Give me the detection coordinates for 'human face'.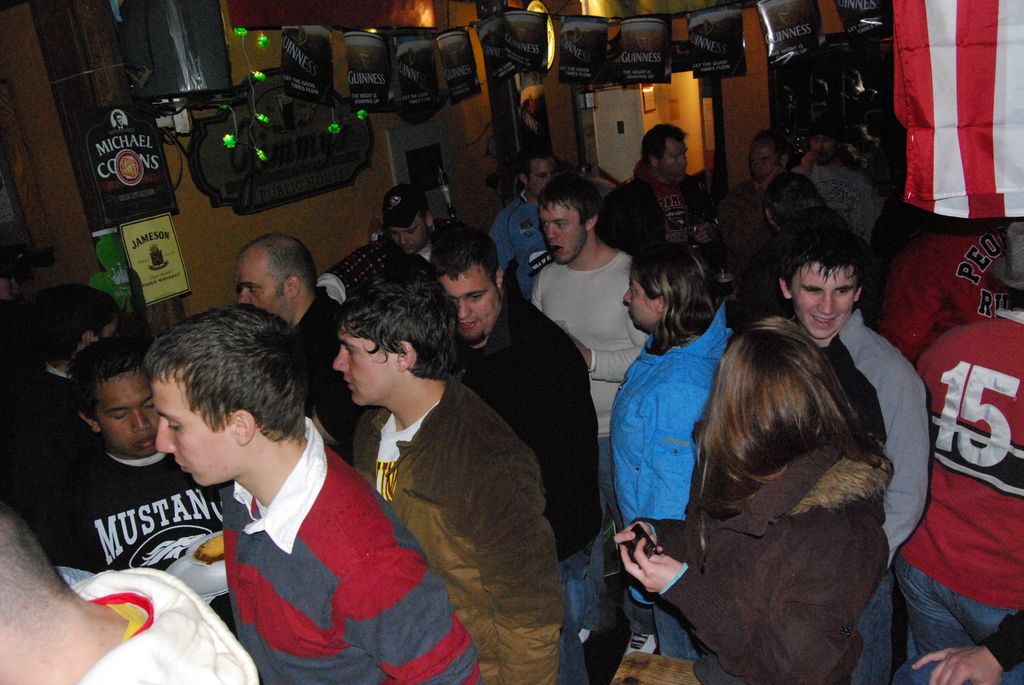
pyautogui.locateOnScreen(155, 377, 230, 491).
